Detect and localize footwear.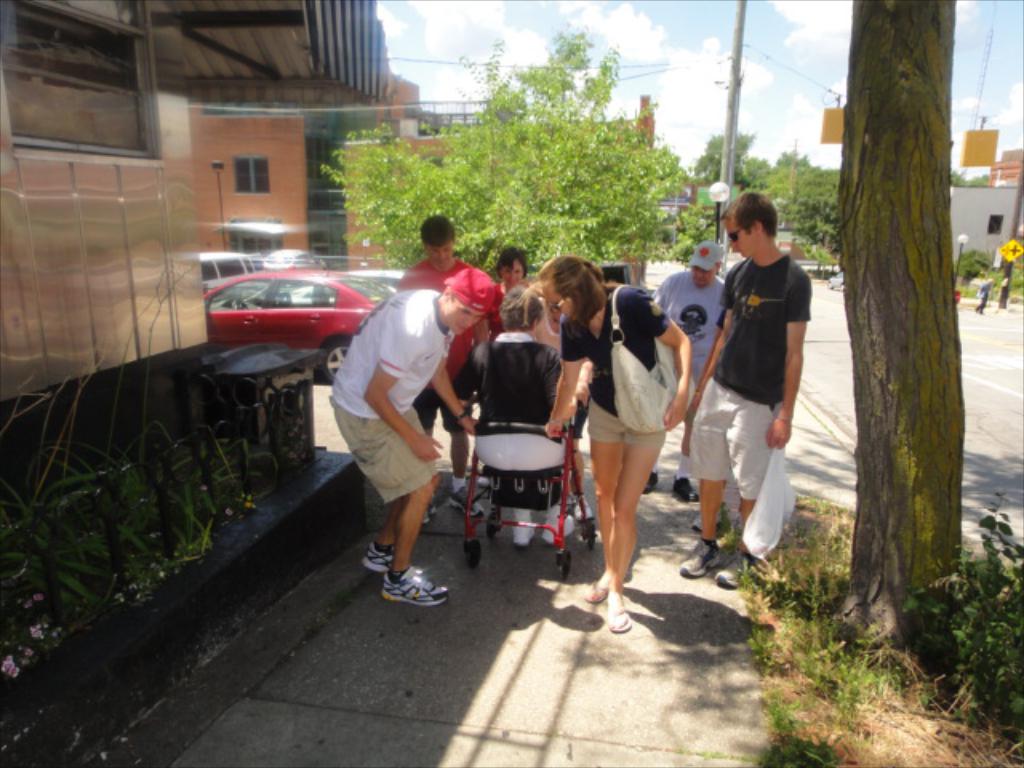
Localized at bbox(541, 517, 576, 544).
